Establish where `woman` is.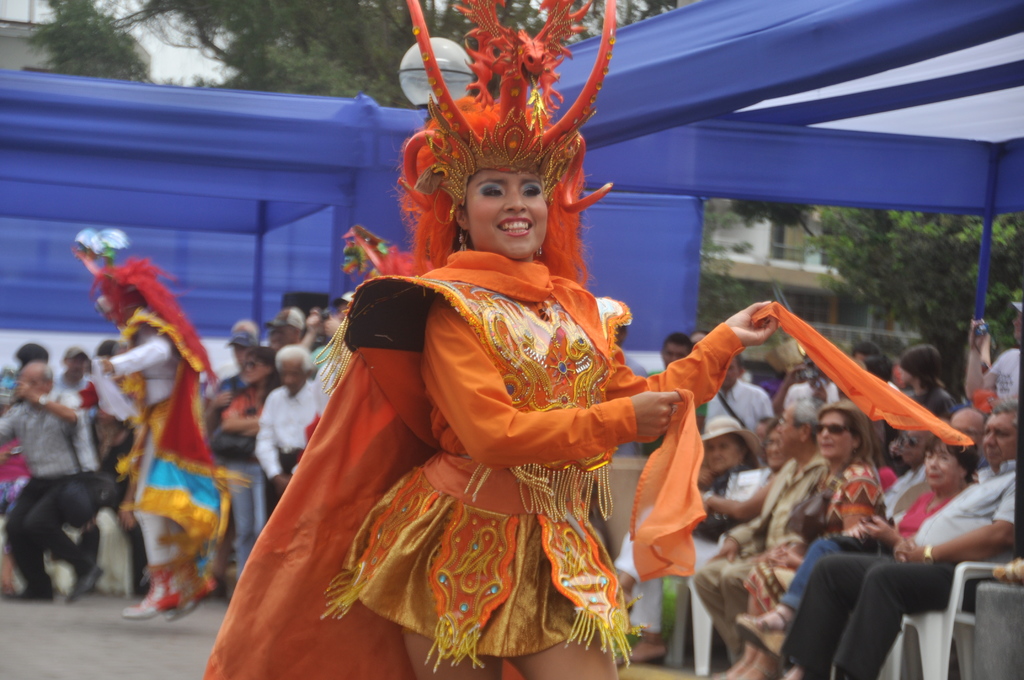
Established at bbox=[732, 434, 976, 679].
